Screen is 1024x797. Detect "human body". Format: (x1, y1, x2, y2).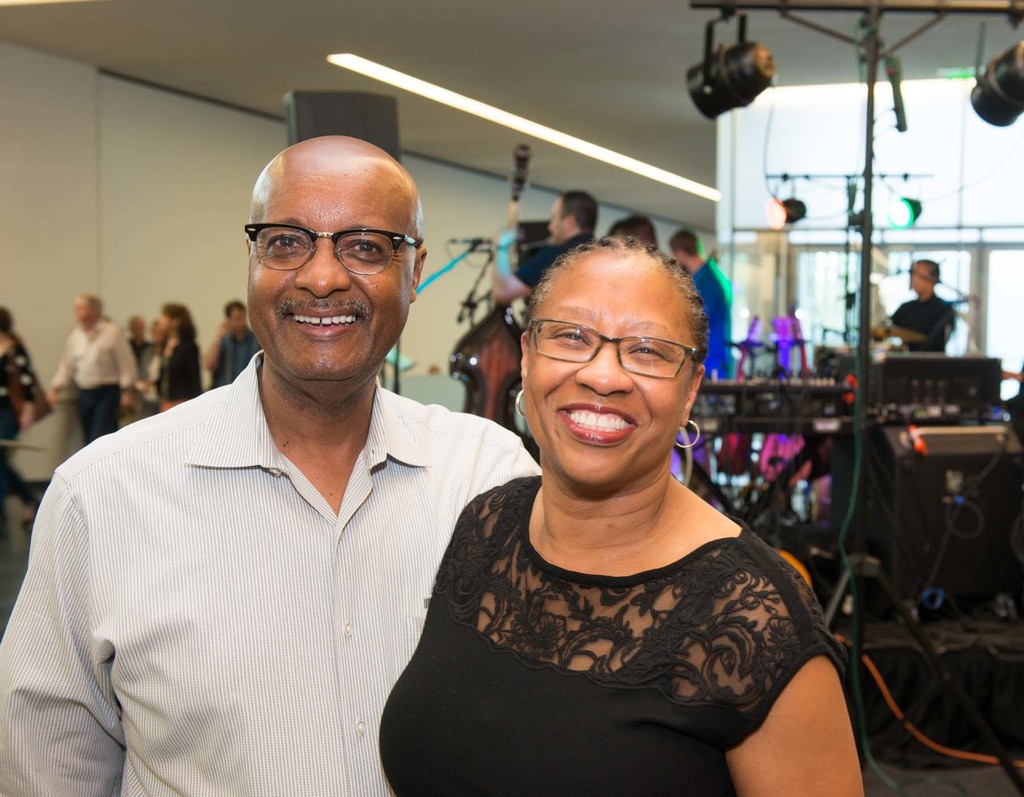
(0, 294, 35, 537).
